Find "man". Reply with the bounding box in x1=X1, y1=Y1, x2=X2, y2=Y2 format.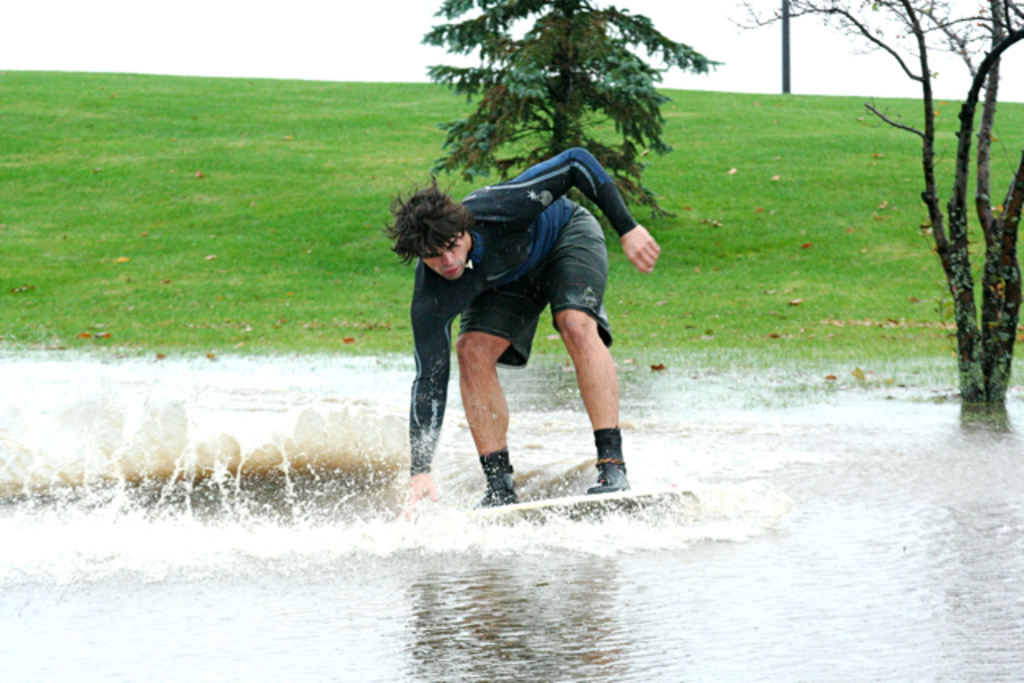
x1=384, y1=138, x2=661, y2=528.
